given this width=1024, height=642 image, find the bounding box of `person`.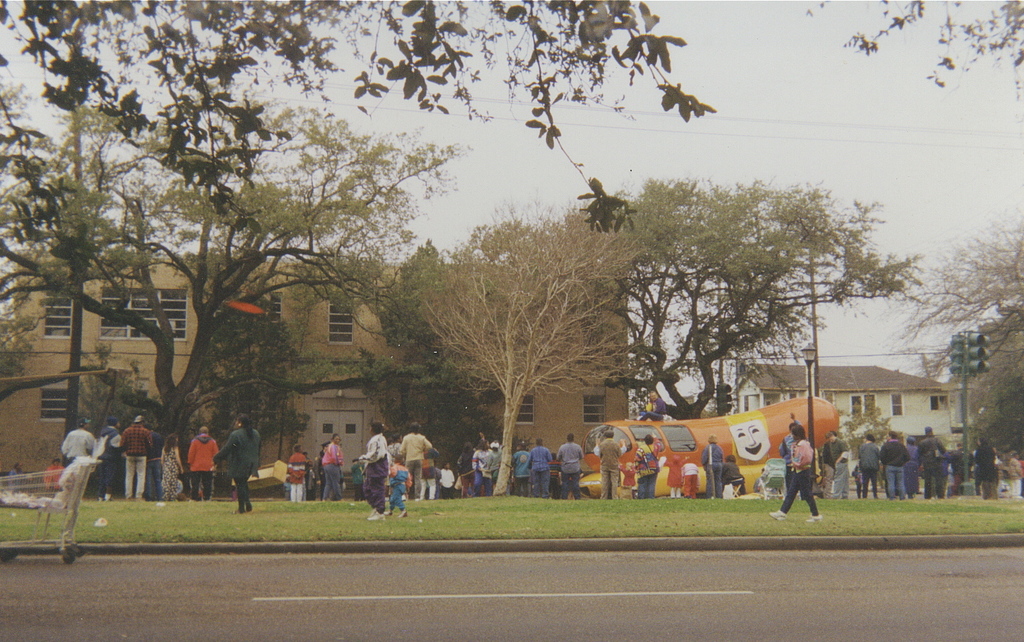
left=435, top=460, right=455, bottom=498.
